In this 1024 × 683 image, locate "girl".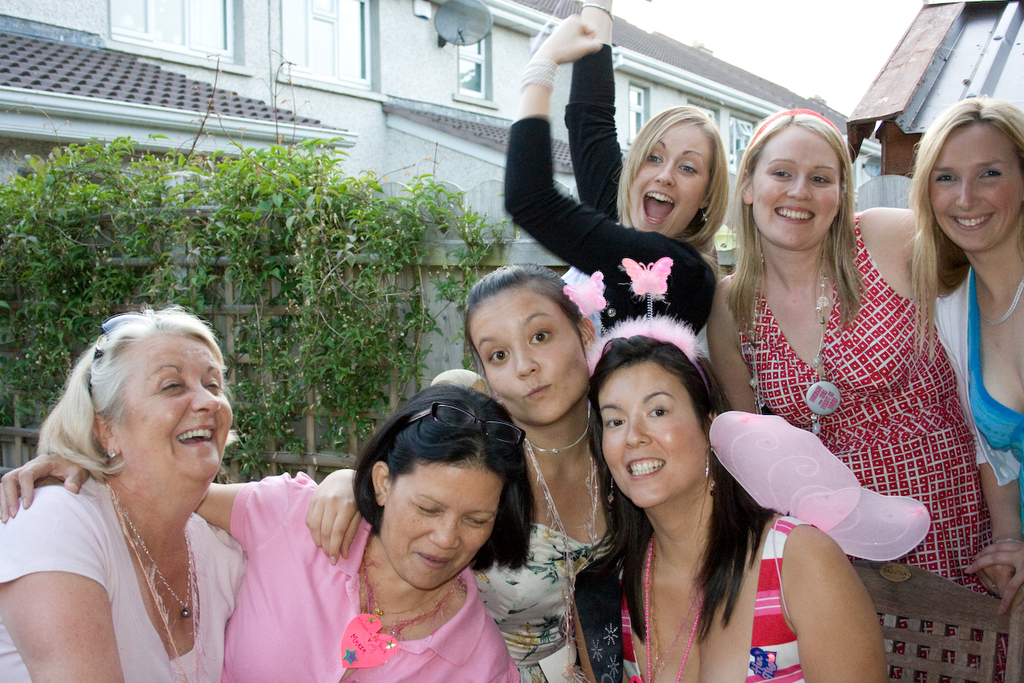
Bounding box: <box>573,338,886,682</box>.
